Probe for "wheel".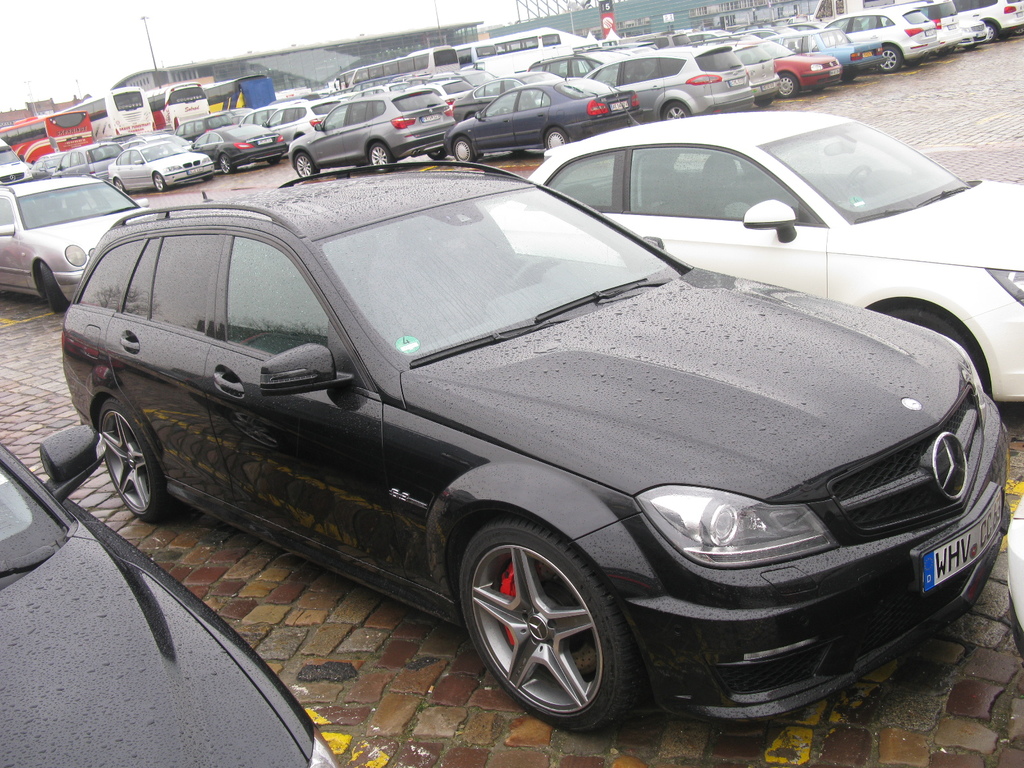
Probe result: box(97, 399, 166, 516).
